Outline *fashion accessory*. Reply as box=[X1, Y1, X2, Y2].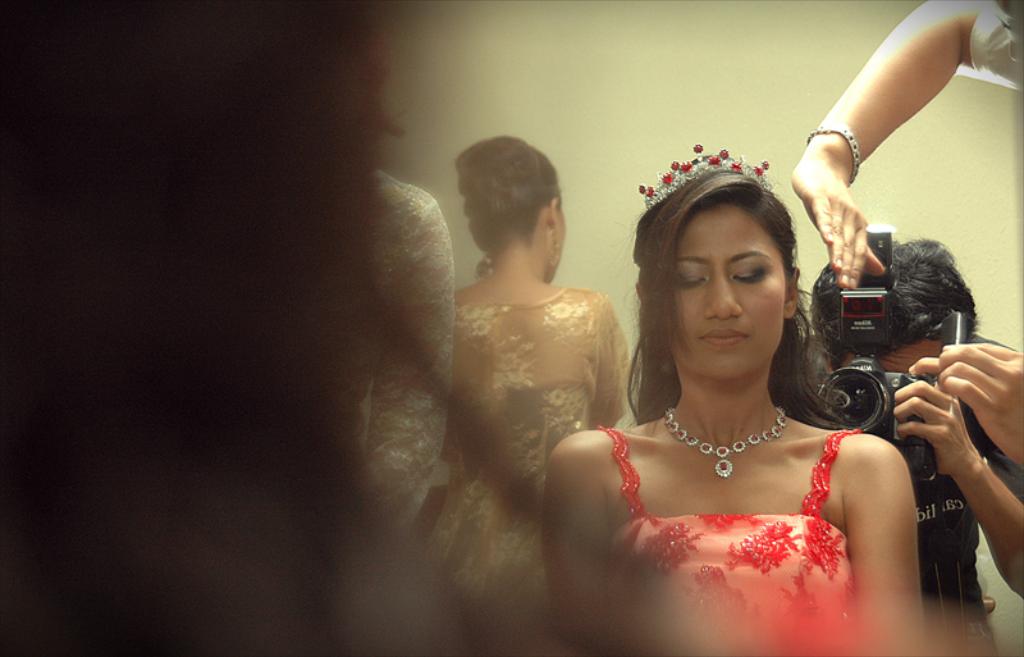
box=[552, 227, 563, 266].
